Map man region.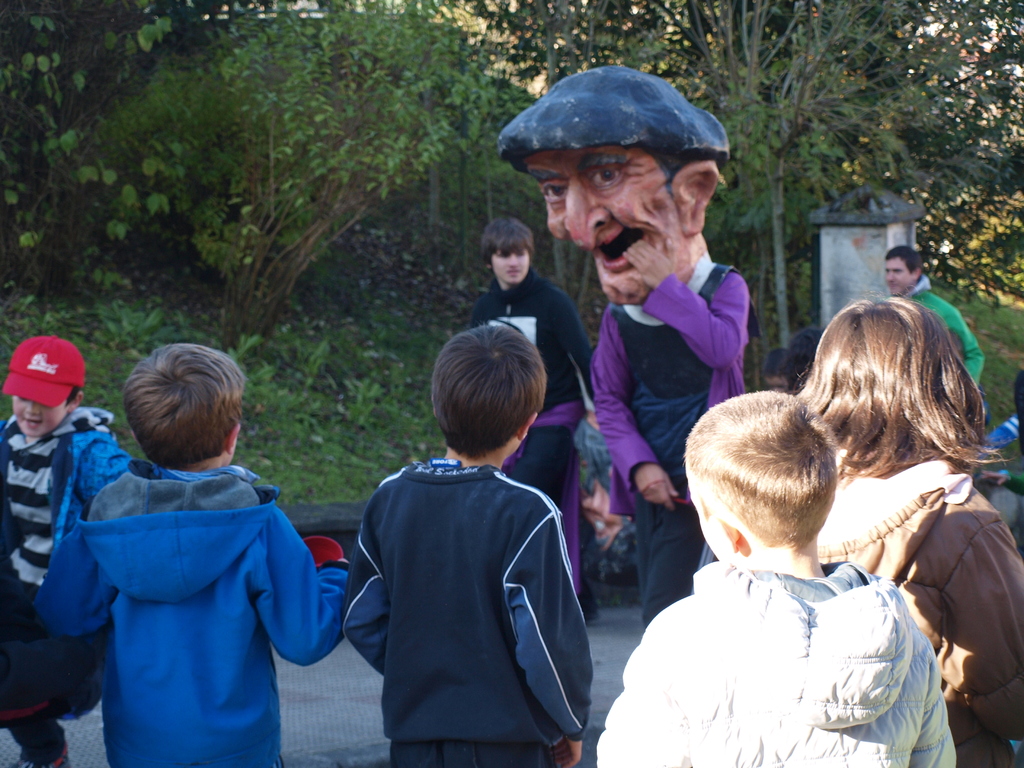
Mapped to Rect(879, 246, 988, 390).
